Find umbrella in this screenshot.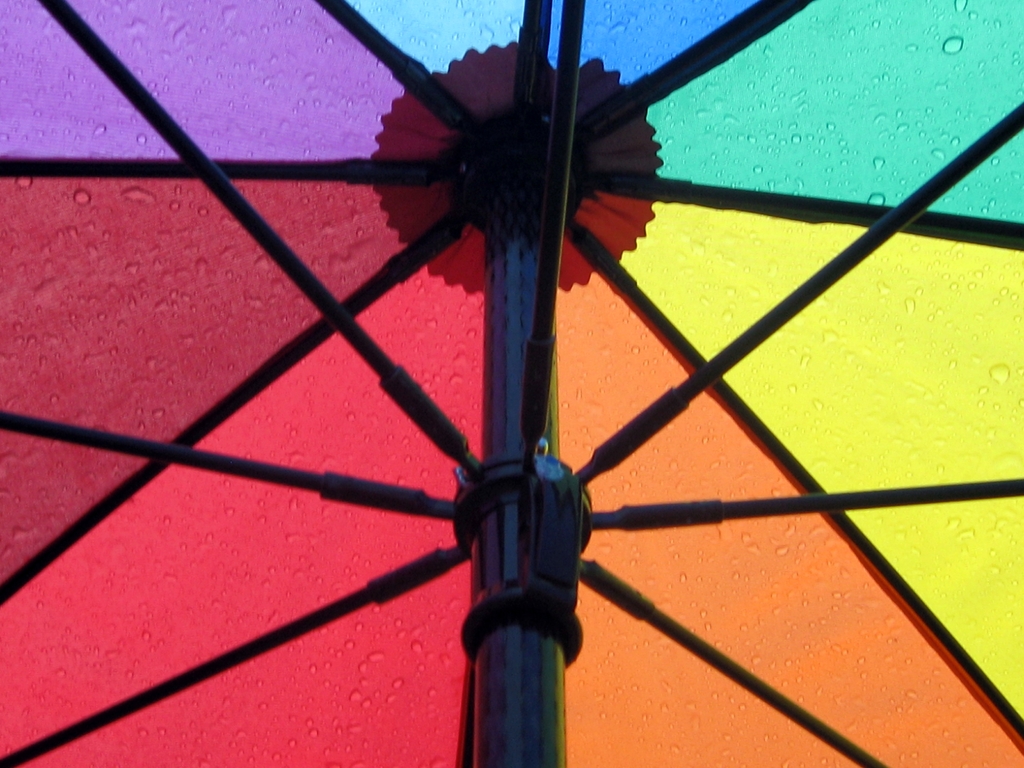
The bounding box for umbrella is [left=0, top=0, right=1023, bottom=698].
